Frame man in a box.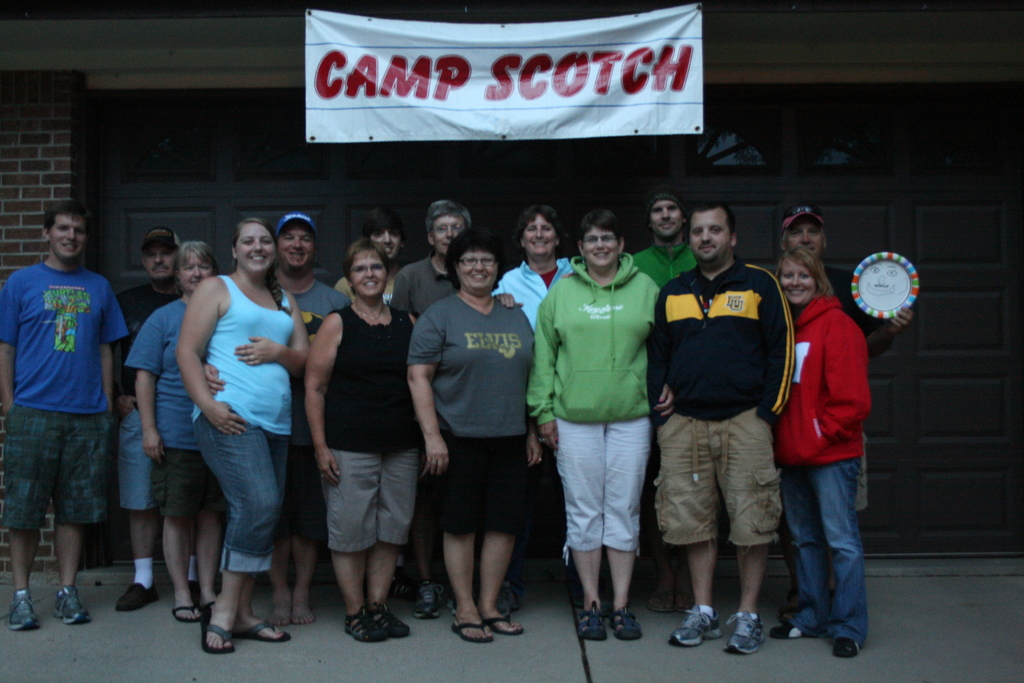
199/212/354/627.
